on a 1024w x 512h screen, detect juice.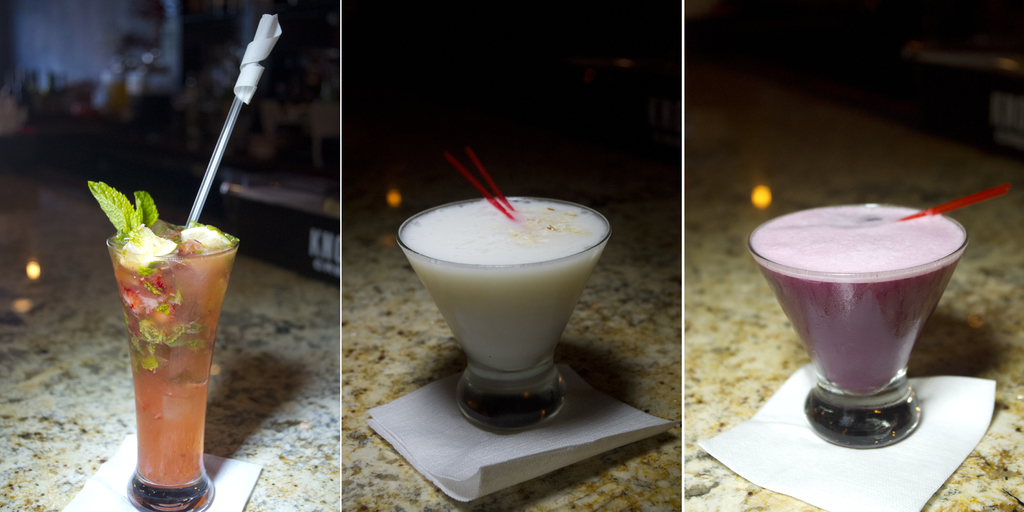
x1=396, y1=193, x2=605, y2=375.
